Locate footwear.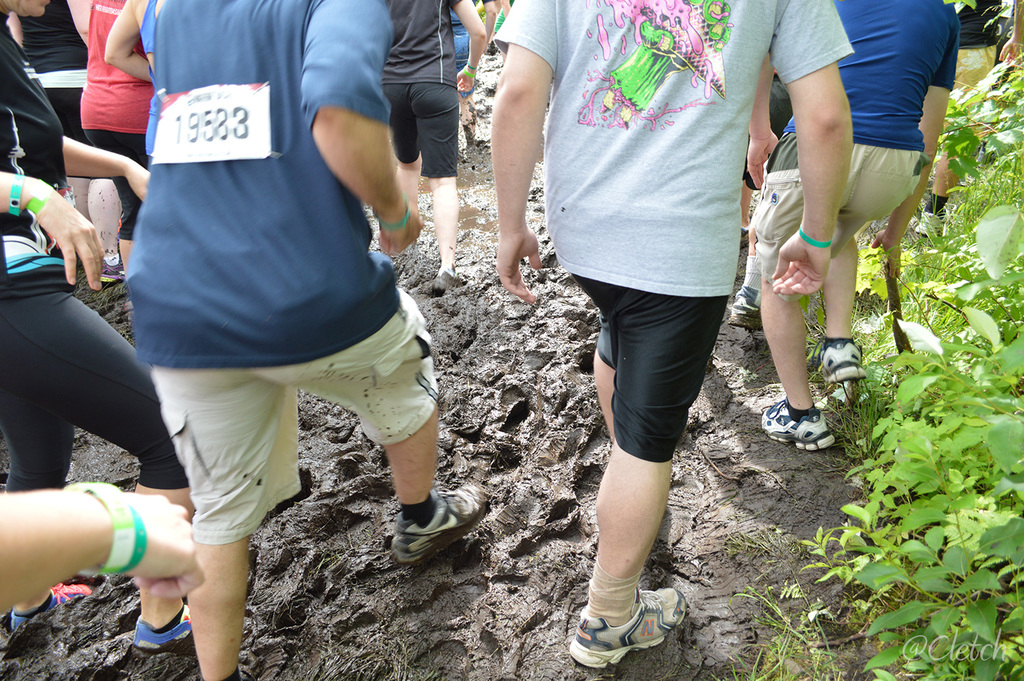
Bounding box: locate(100, 251, 127, 283).
